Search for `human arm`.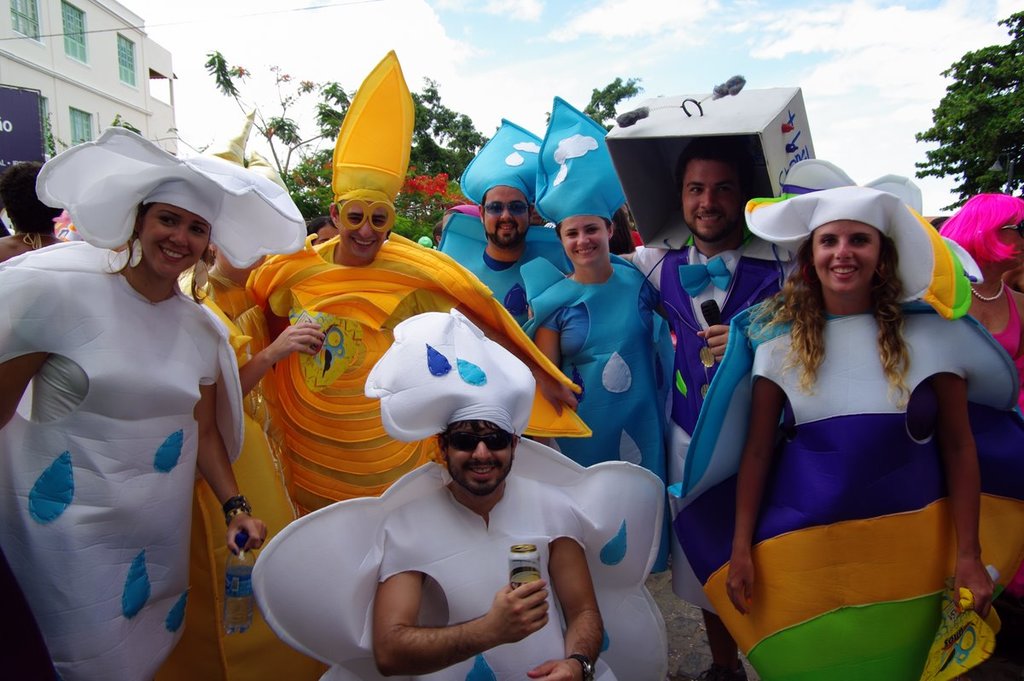
Found at {"left": 0, "top": 276, "right": 59, "bottom": 428}.
